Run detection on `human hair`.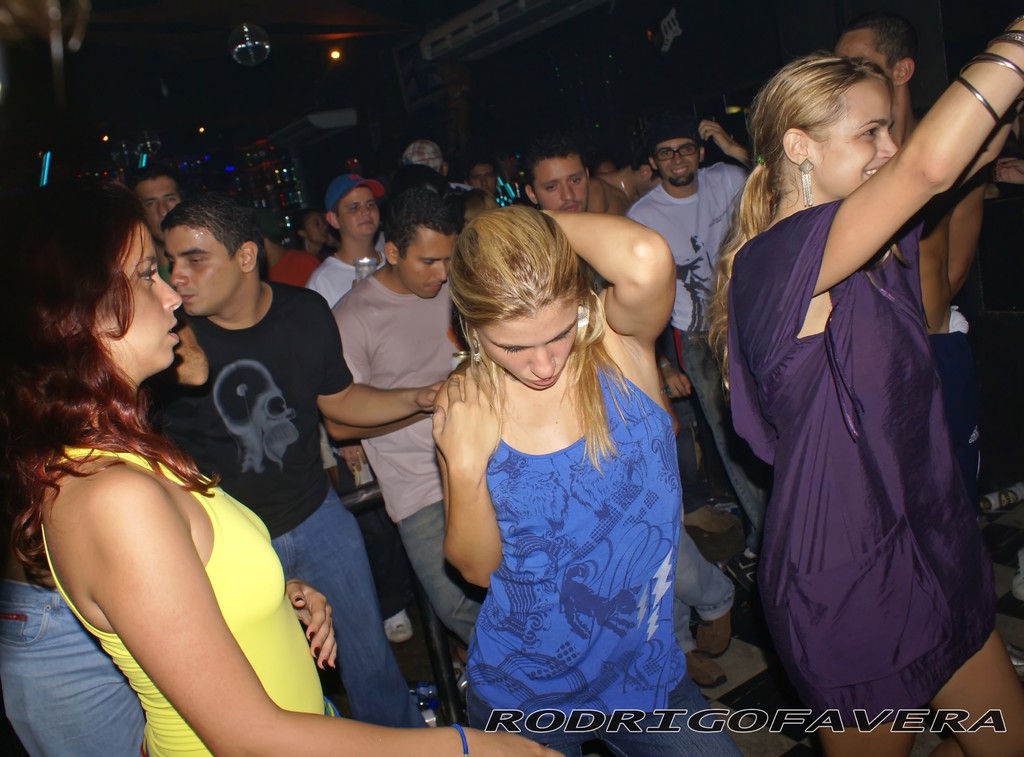
Result: pyautogui.locateOnScreen(849, 11, 918, 70).
